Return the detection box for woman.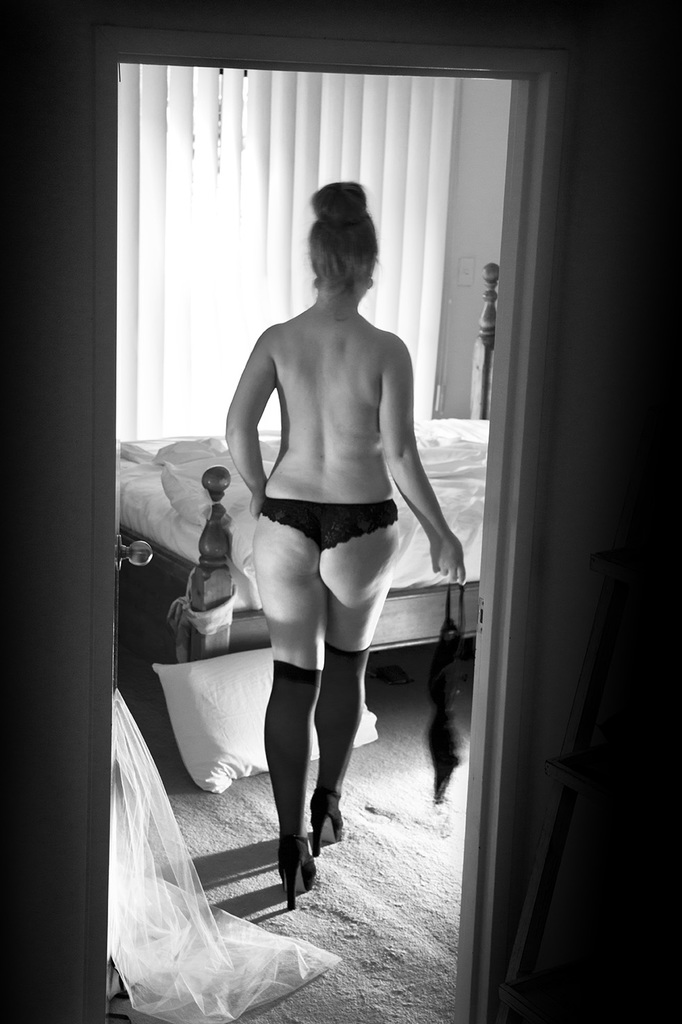
x1=210, y1=230, x2=467, y2=857.
